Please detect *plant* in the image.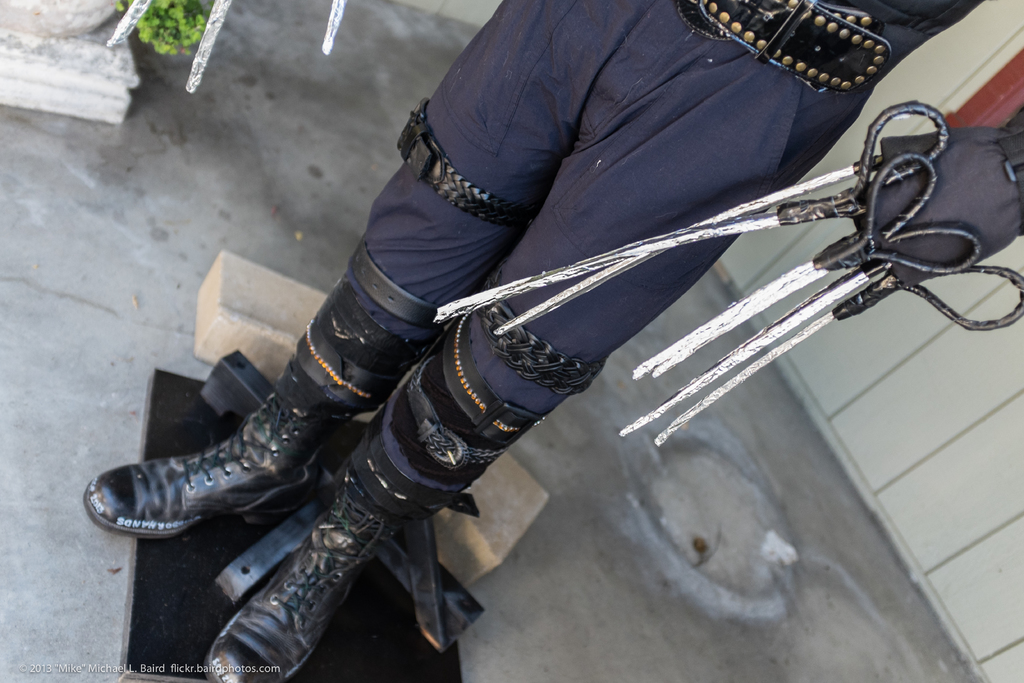
box(110, 0, 211, 52).
